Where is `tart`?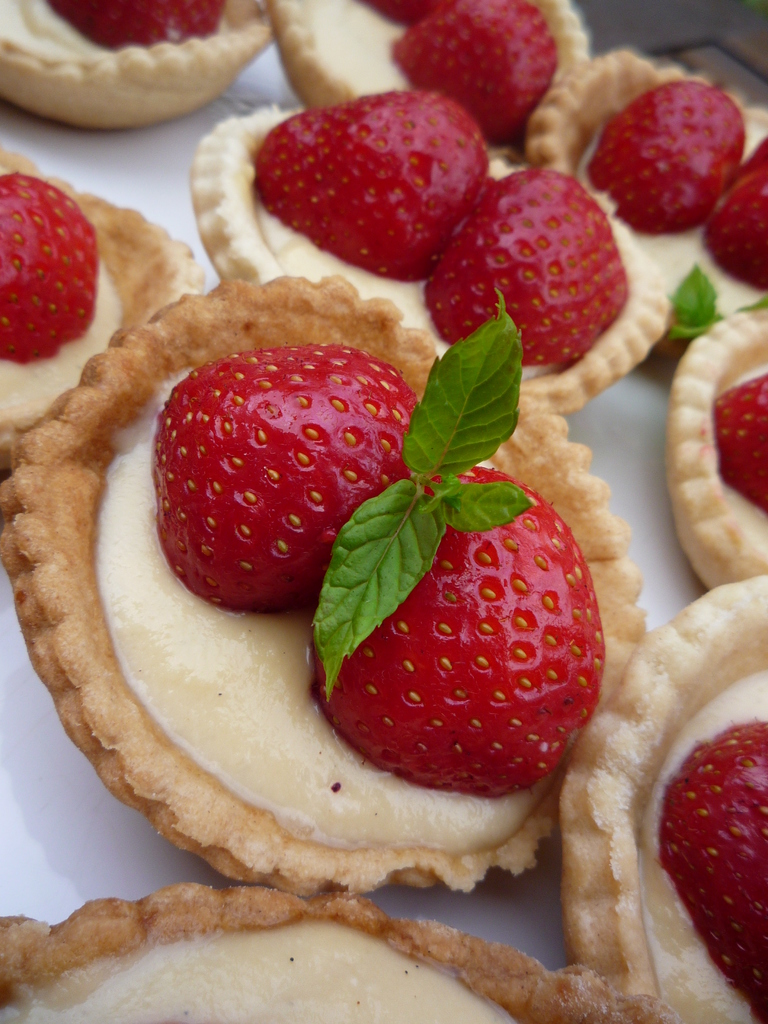
<bbox>0, 0, 286, 131</bbox>.
